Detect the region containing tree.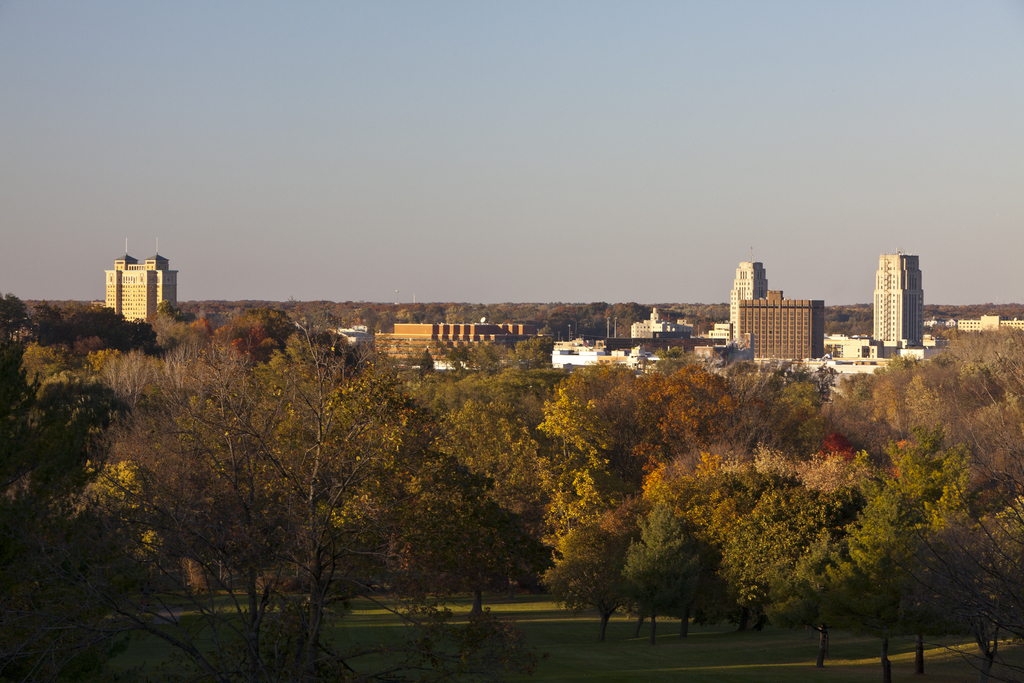
(780, 522, 871, 663).
